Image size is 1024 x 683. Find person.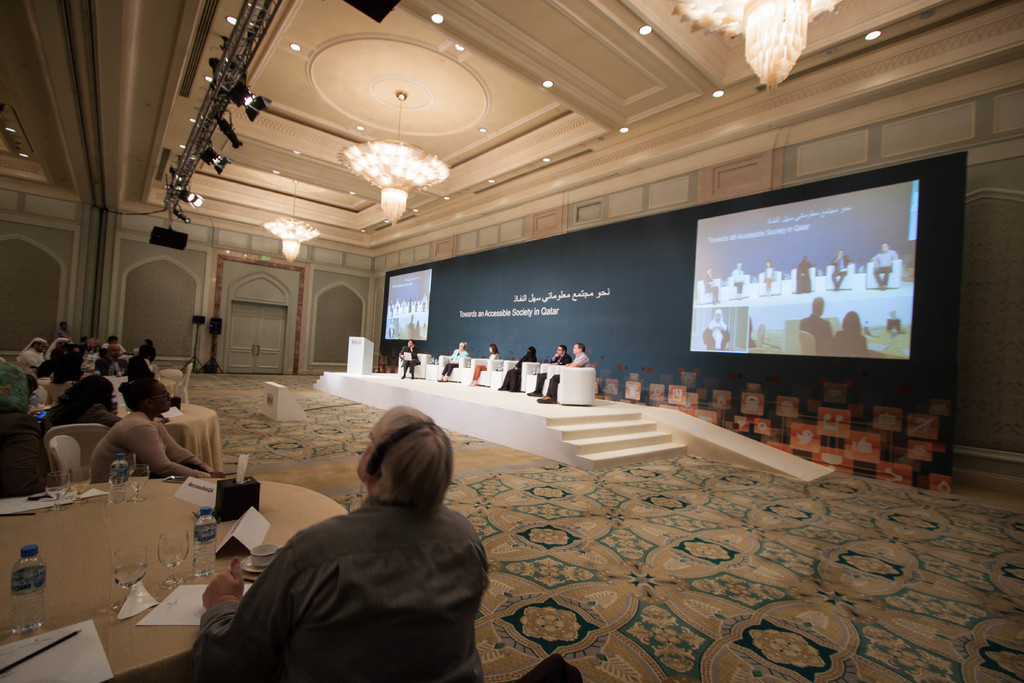
l=440, t=342, r=472, b=379.
